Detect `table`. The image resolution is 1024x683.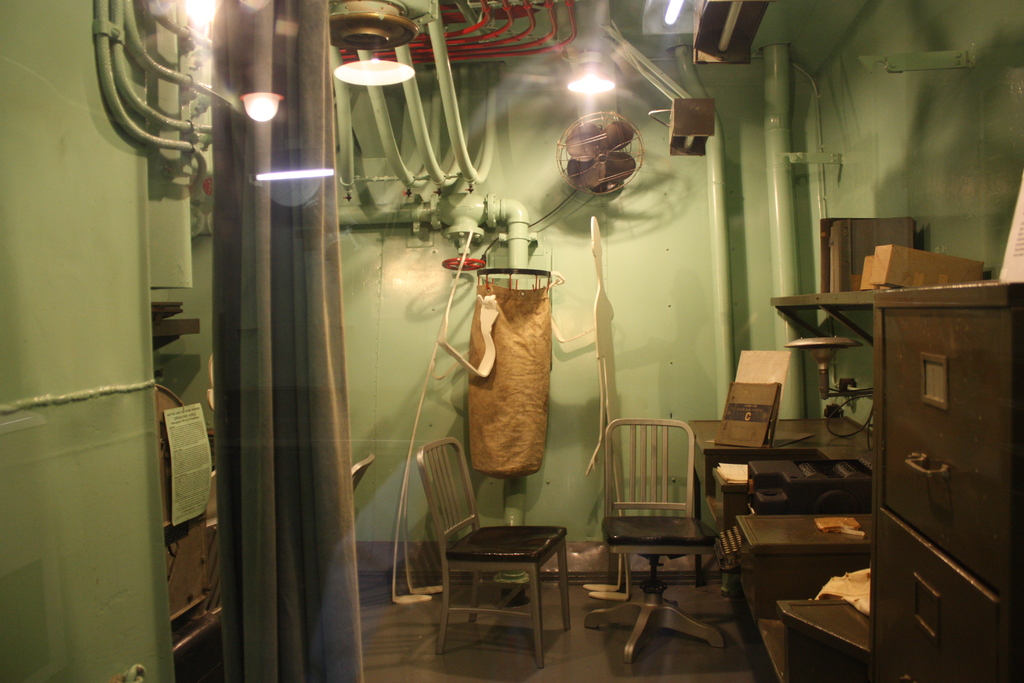
[693, 413, 881, 588].
